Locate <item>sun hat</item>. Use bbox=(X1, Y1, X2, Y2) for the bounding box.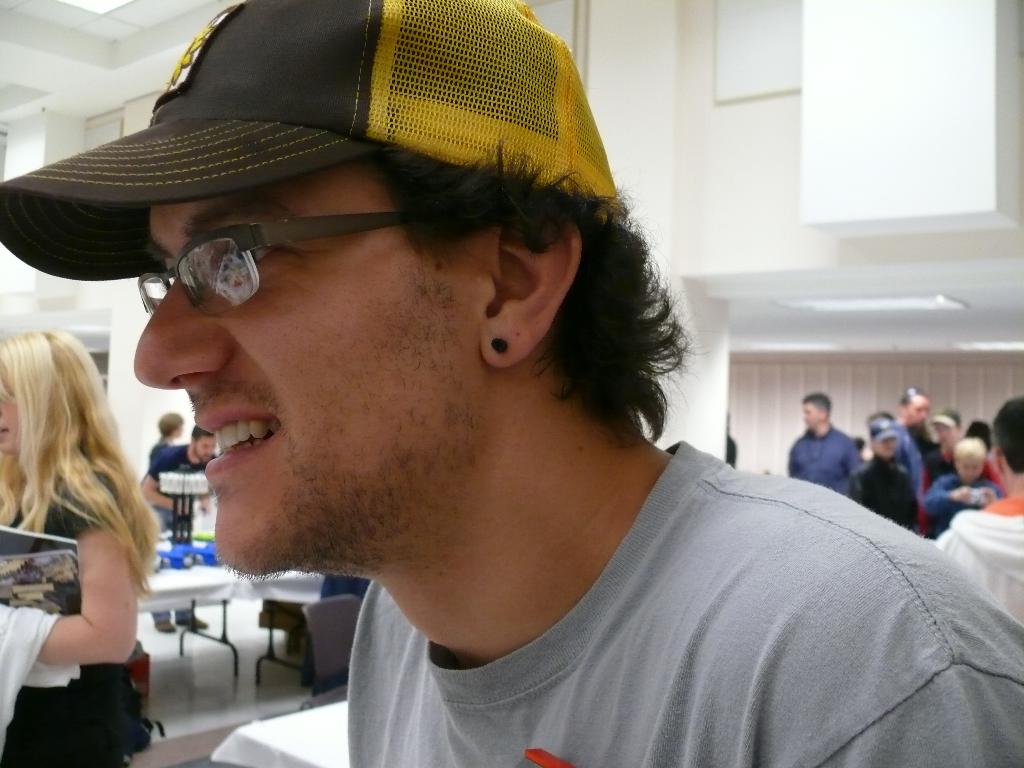
bbox=(927, 404, 965, 431).
